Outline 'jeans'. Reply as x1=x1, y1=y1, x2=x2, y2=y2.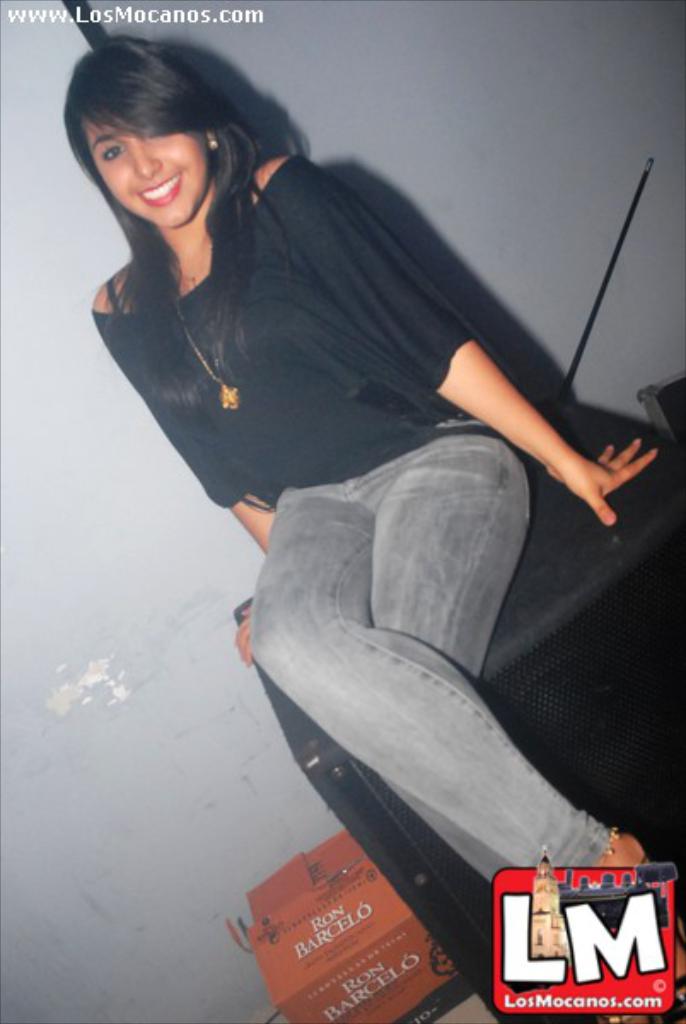
x1=251, y1=437, x2=604, y2=887.
